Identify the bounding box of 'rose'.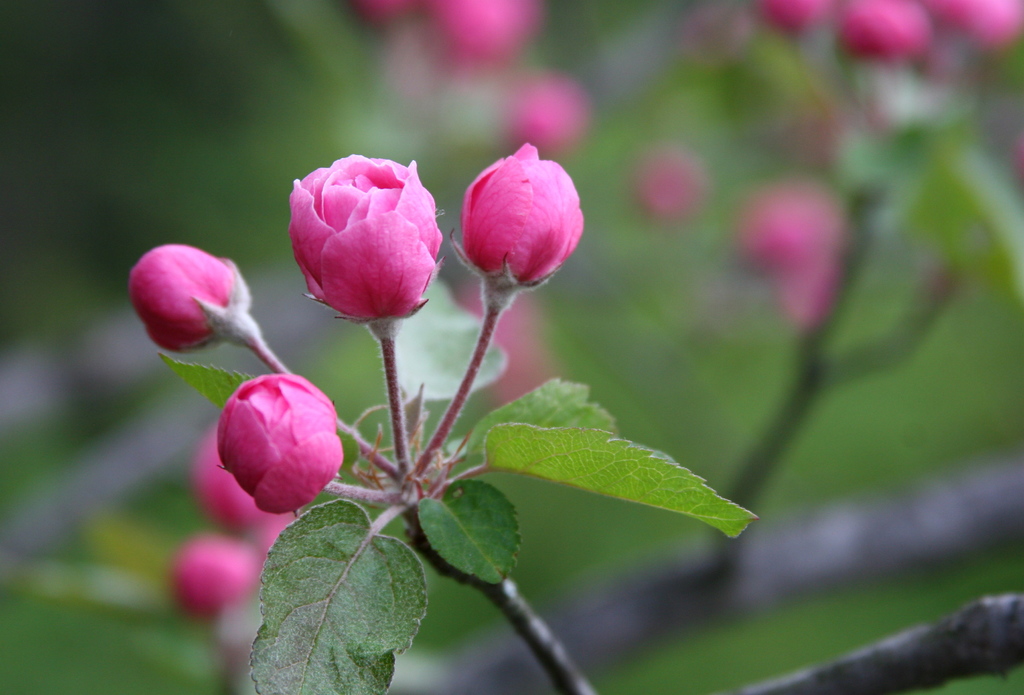
(124,245,253,351).
